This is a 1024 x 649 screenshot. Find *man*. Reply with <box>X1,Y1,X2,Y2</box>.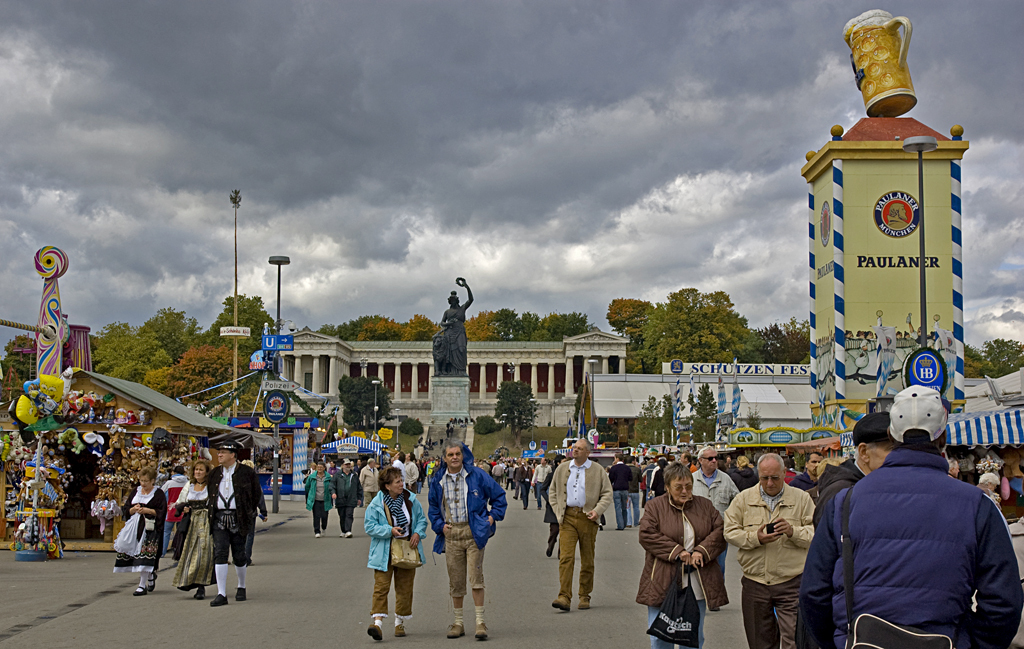
<box>354,448,377,513</box>.
